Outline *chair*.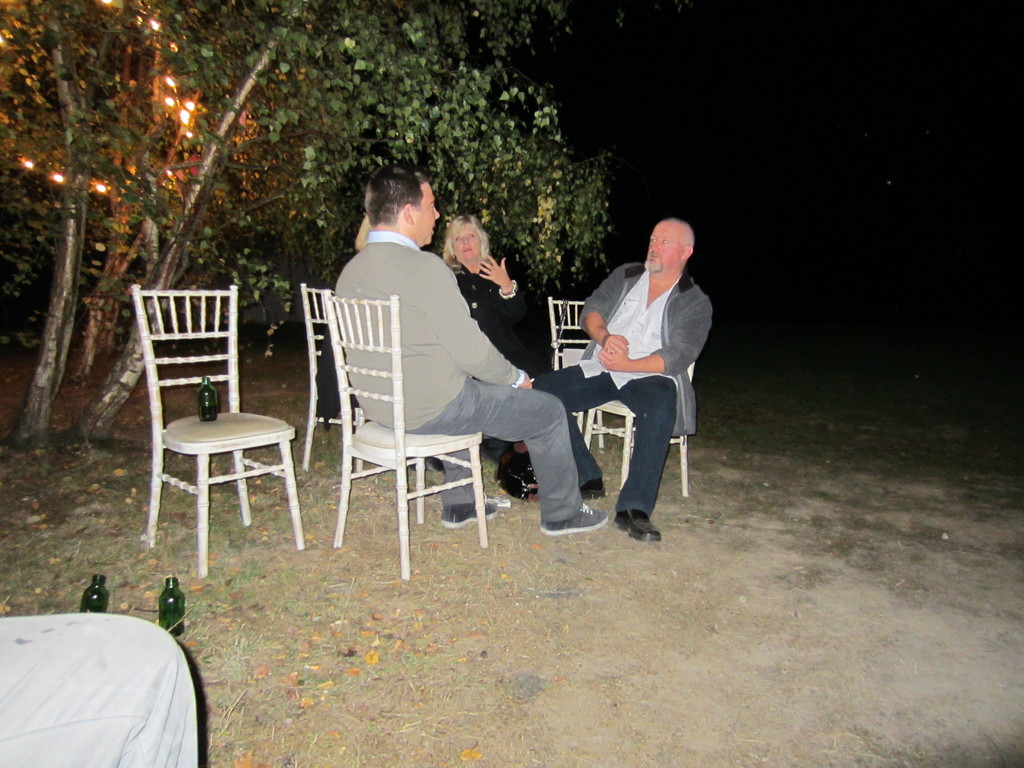
Outline: (551, 289, 637, 447).
